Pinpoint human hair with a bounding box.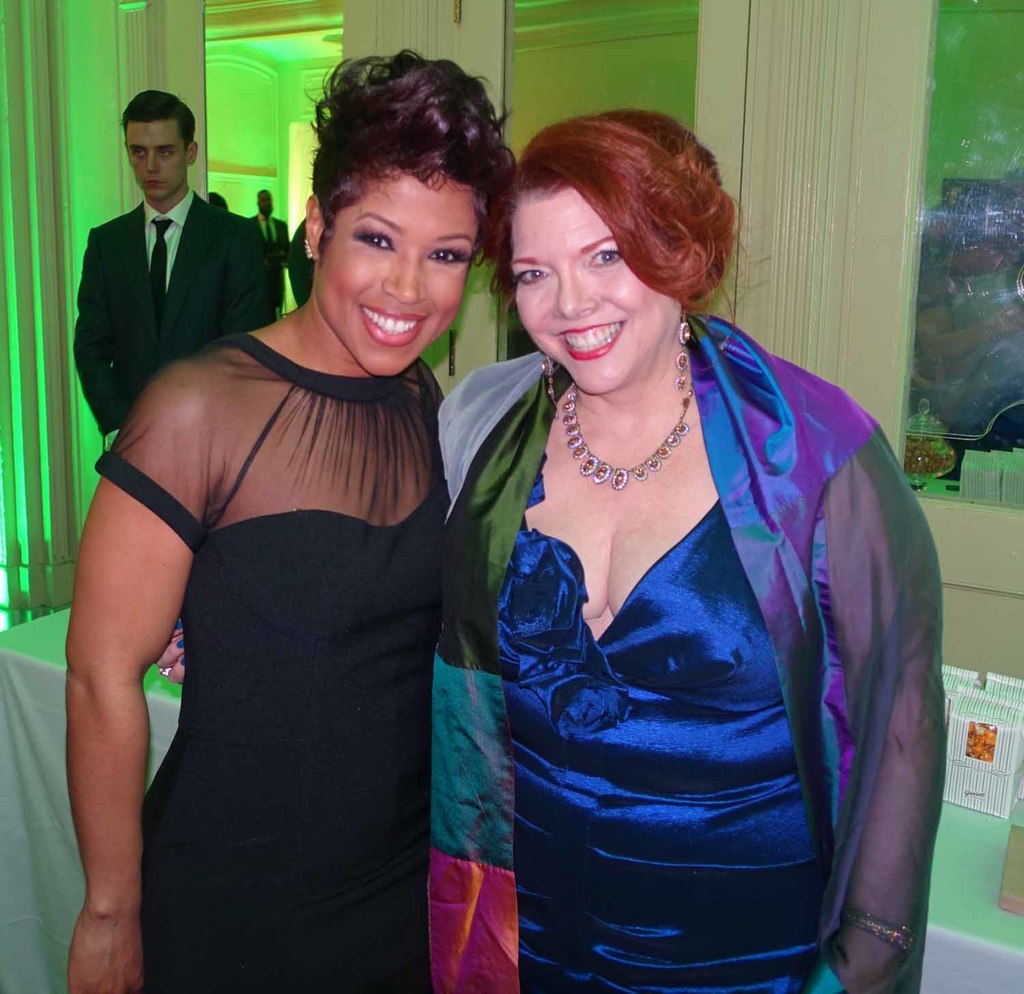
{"left": 507, "top": 88, "right": 747, "bottom": 365}.
